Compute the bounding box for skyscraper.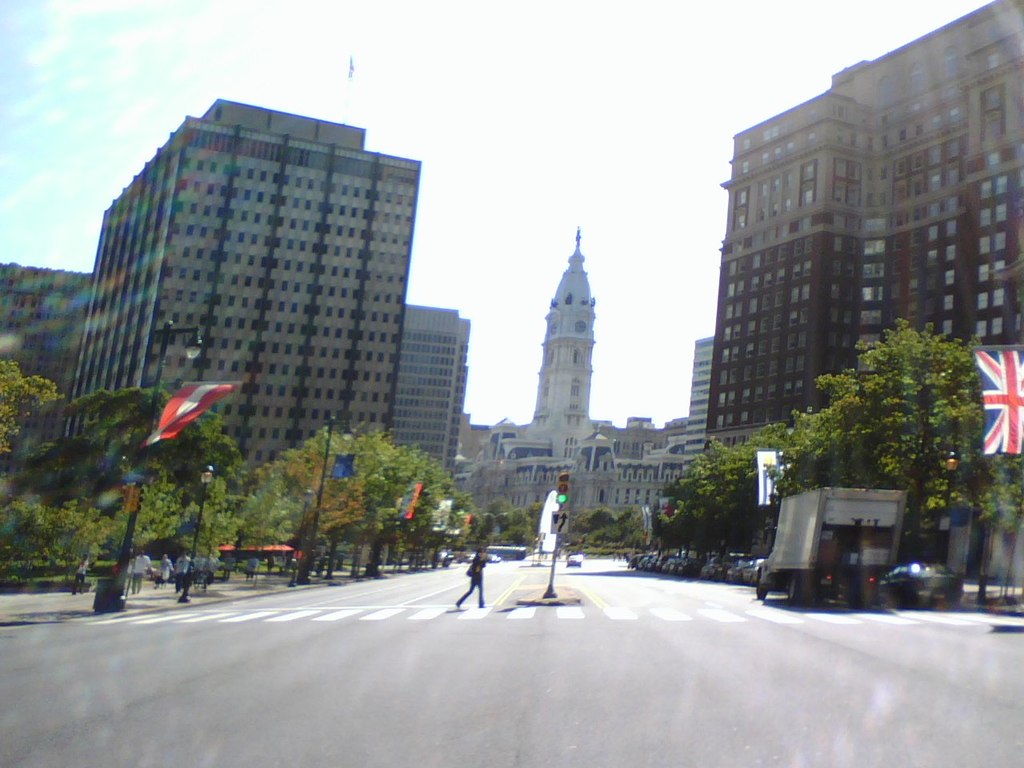
x1=483, y1=223, x2=623, y2=463.
